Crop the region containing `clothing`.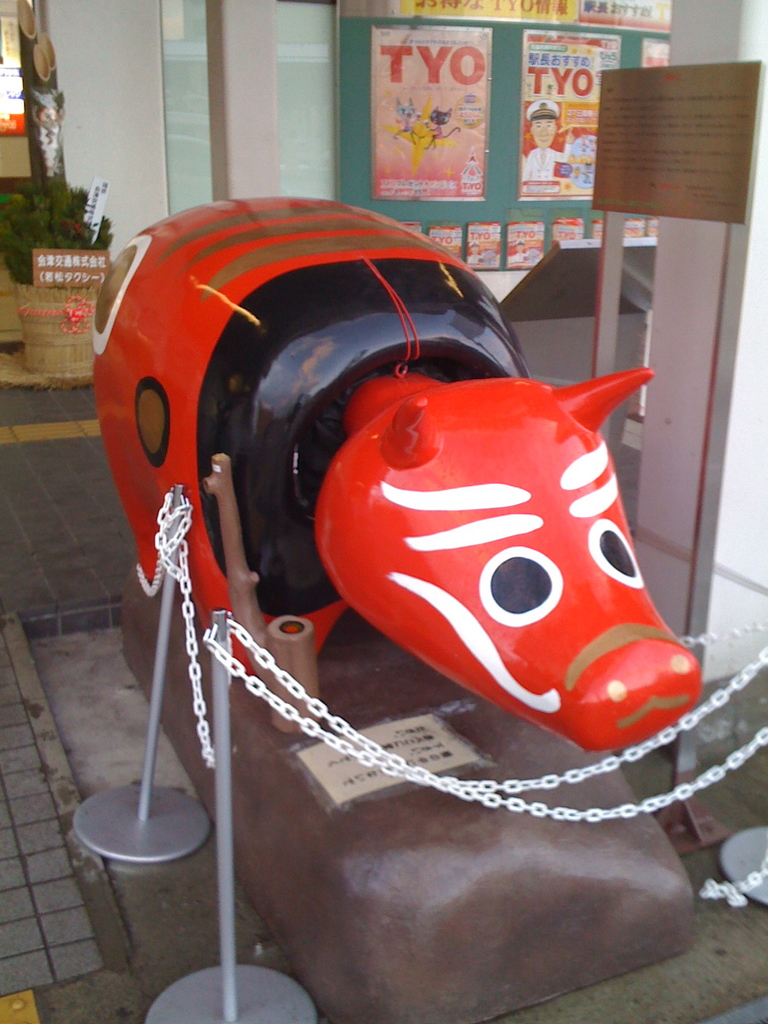
Crop region: (x1=511, y1=136, x2=560, y2=192).
